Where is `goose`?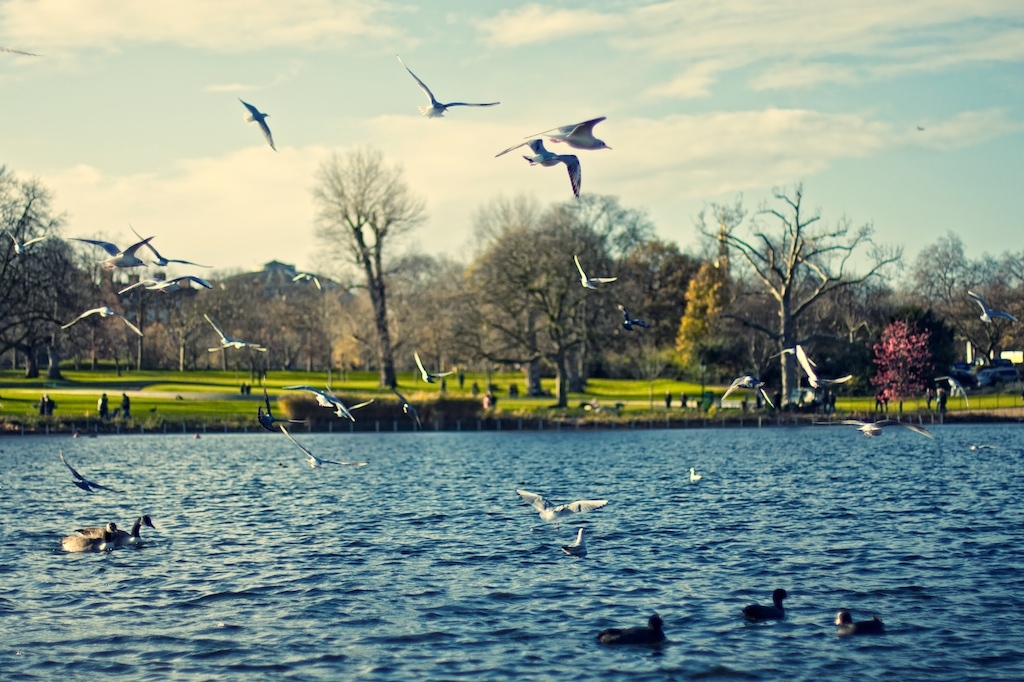
rect(57, 452, 123, 496).
